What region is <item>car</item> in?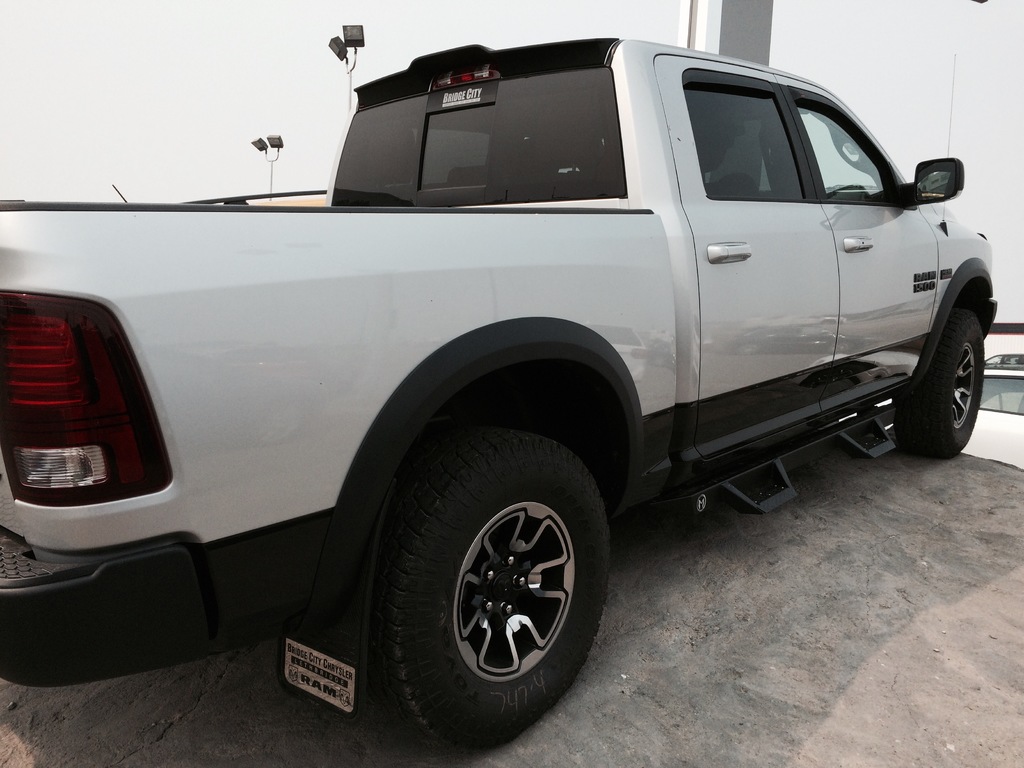
box(0, 38, 999, 760).
